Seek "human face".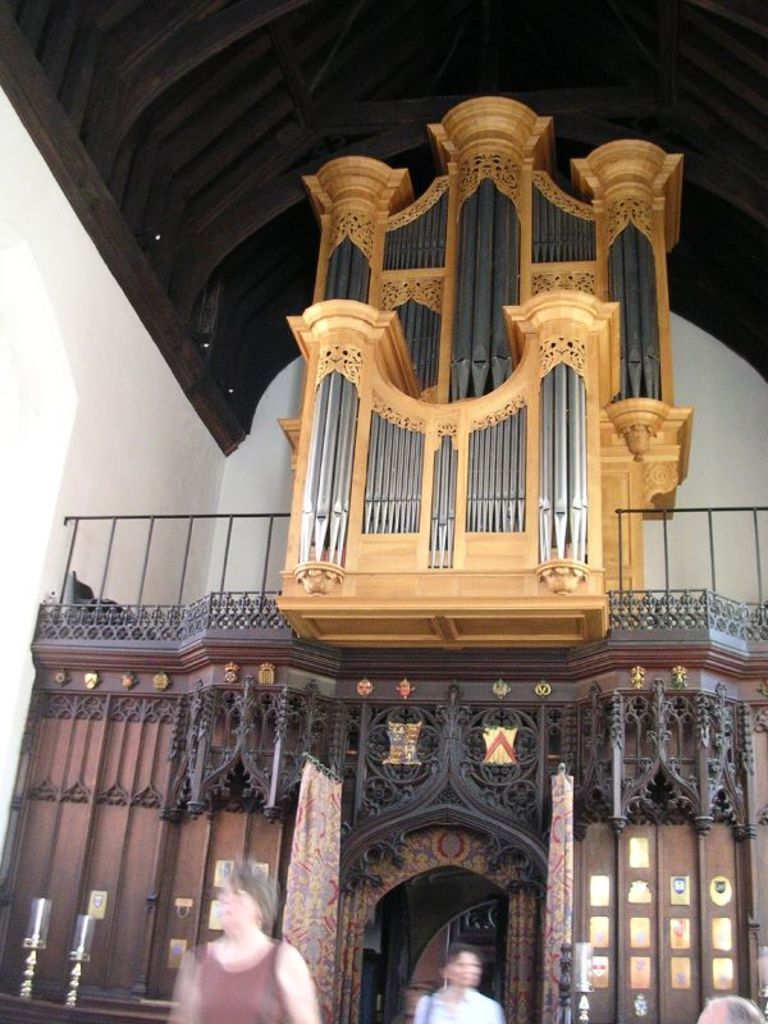
[699, 996, 722, 1021].
